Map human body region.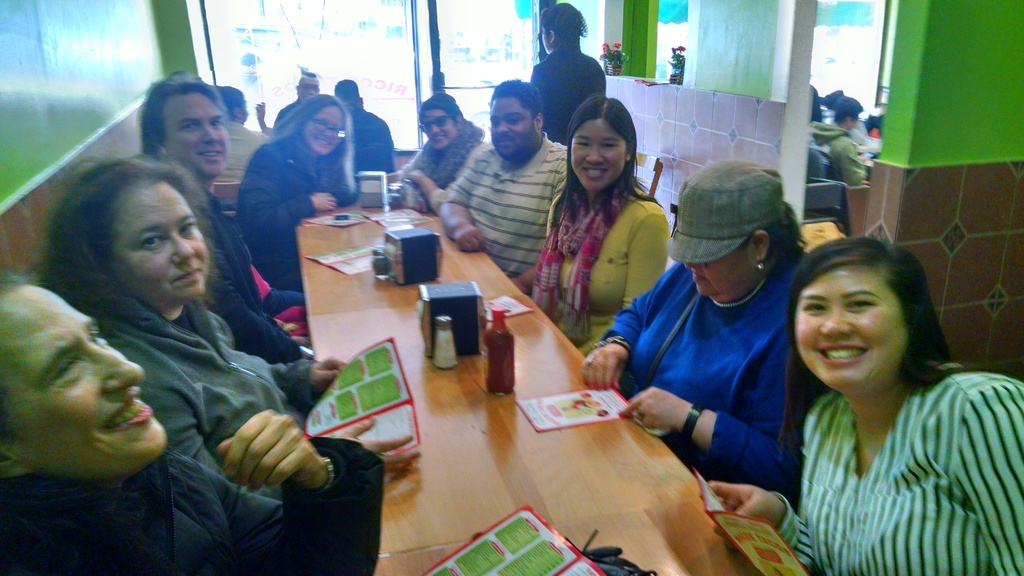
Mapped to box=[0, 264, 380, 575].
